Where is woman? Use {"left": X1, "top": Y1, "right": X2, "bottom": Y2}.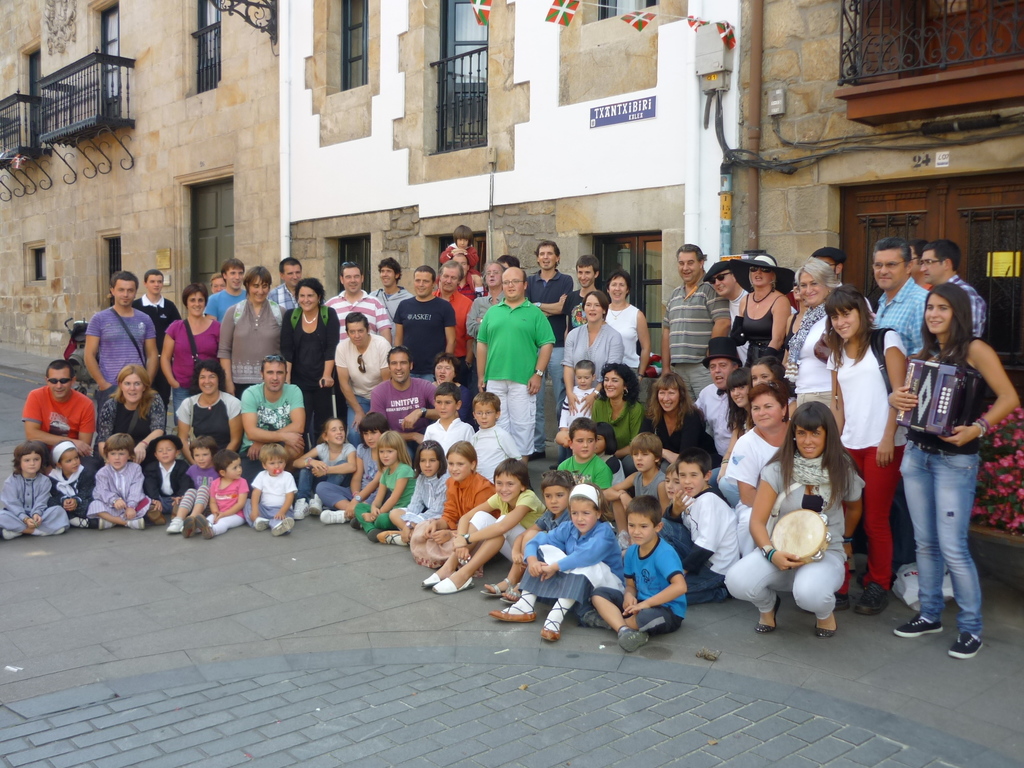
{"left": 783, "top": 254, "right": 833, "bottom": 431}.
